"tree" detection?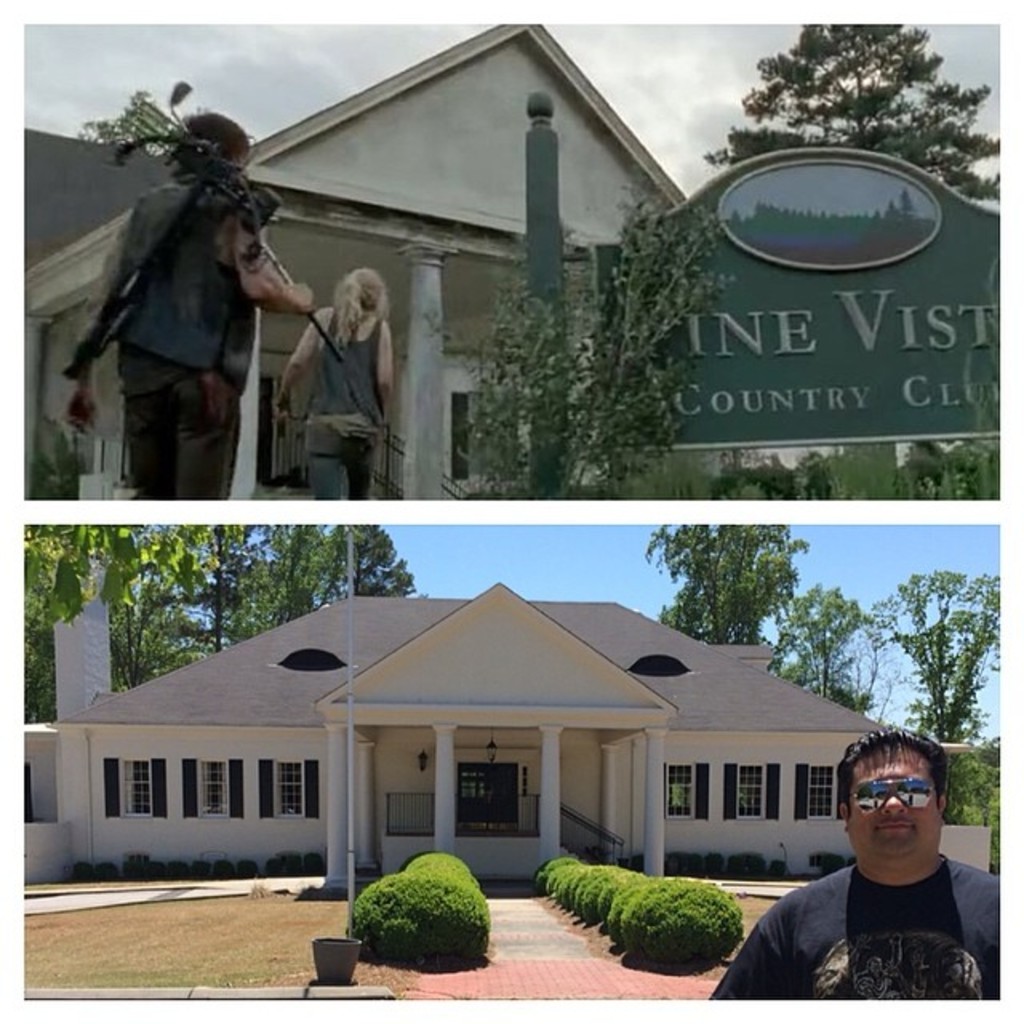
450/203/728/507
